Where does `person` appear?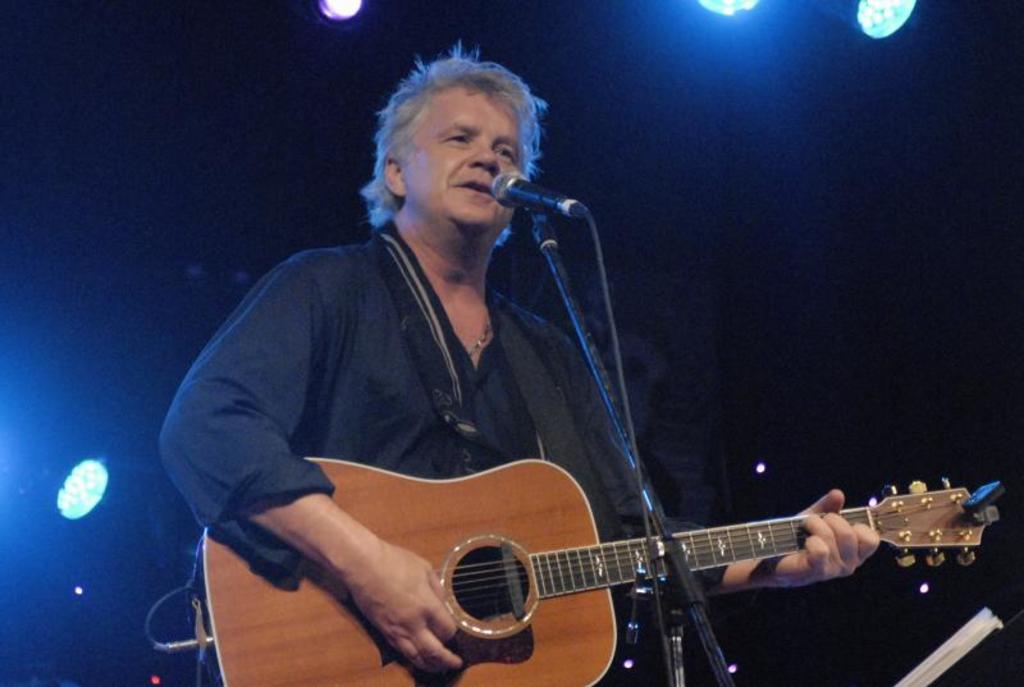
Appears at (x1=183, y1=58, x2=732, y2=686).
